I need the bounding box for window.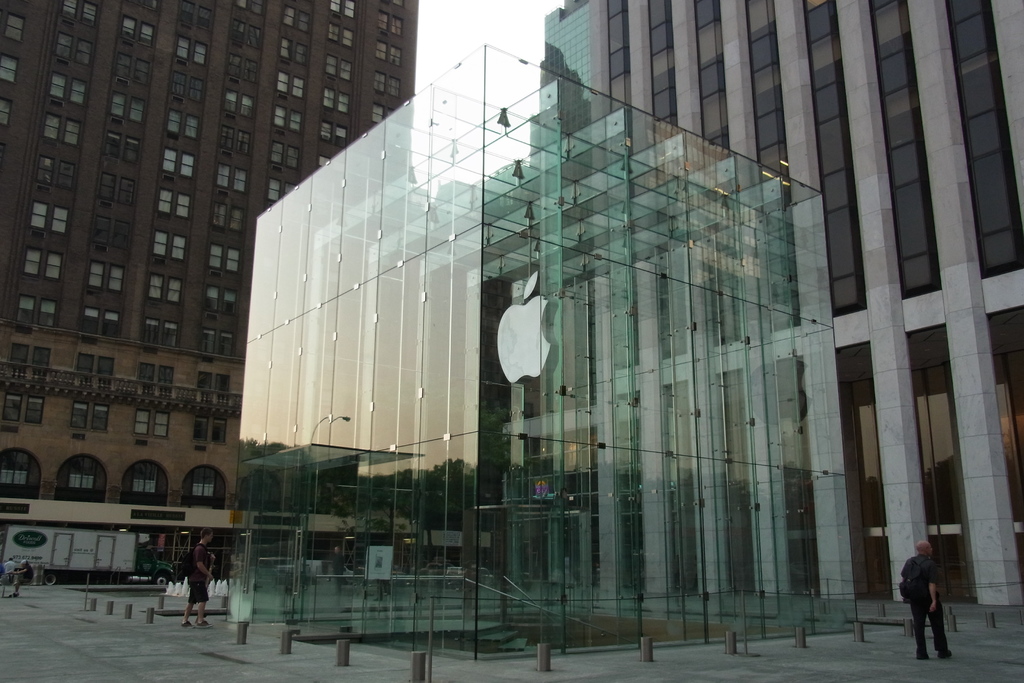
Here it is: [left=59, top=3, right=81, bottom=19].
